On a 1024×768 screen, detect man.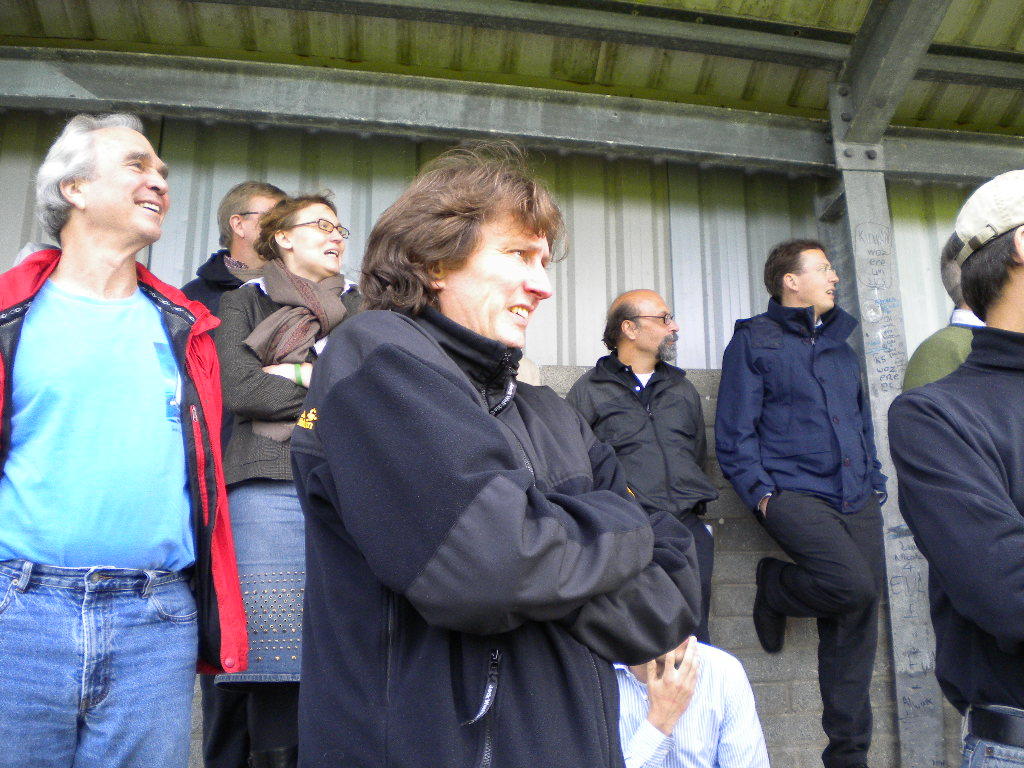
box=[578, 287, 722, 655].
